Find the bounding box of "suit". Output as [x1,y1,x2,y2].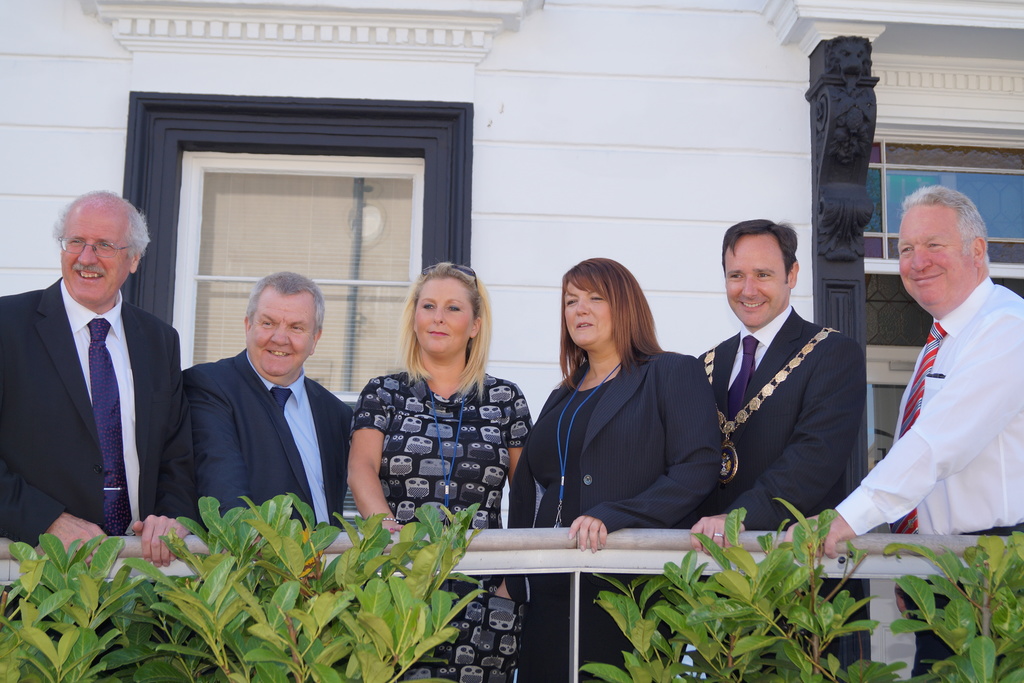
[694,304,861,682].
